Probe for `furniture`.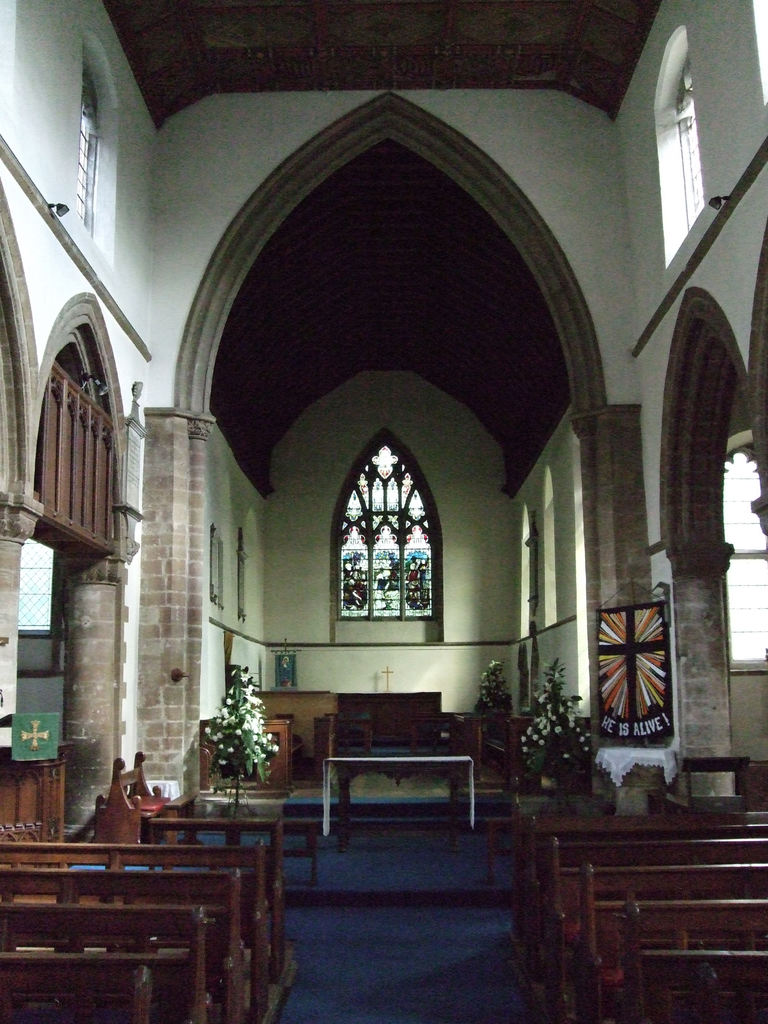
Probe result: left=339, top=687, right=445, bottom=743.
